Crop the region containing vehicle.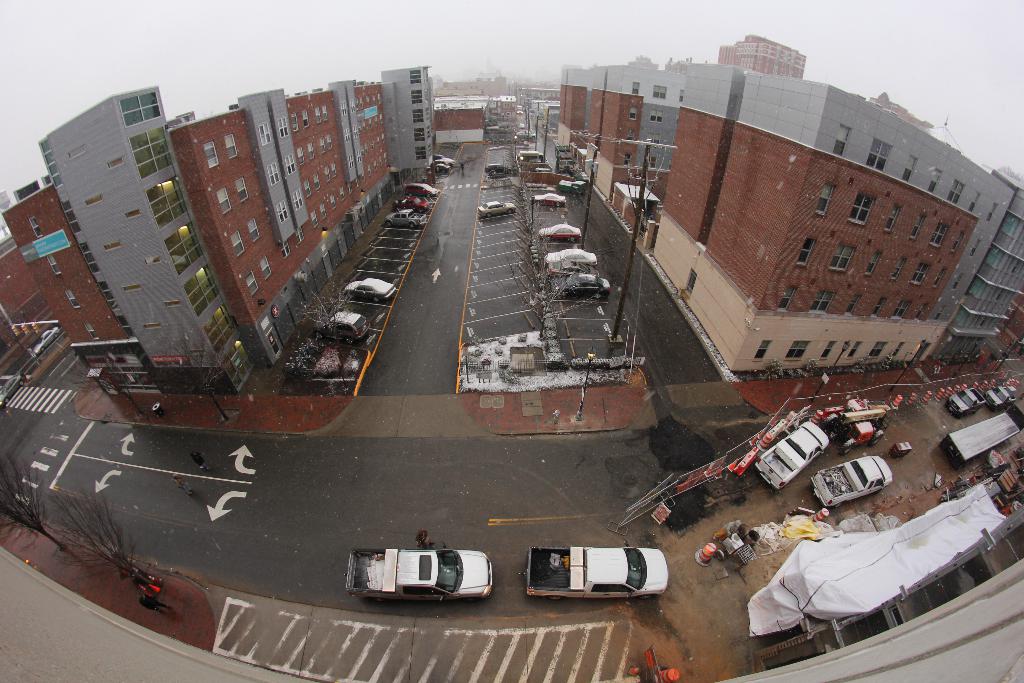
Crop region: <box>753,422,831,493</box>.
